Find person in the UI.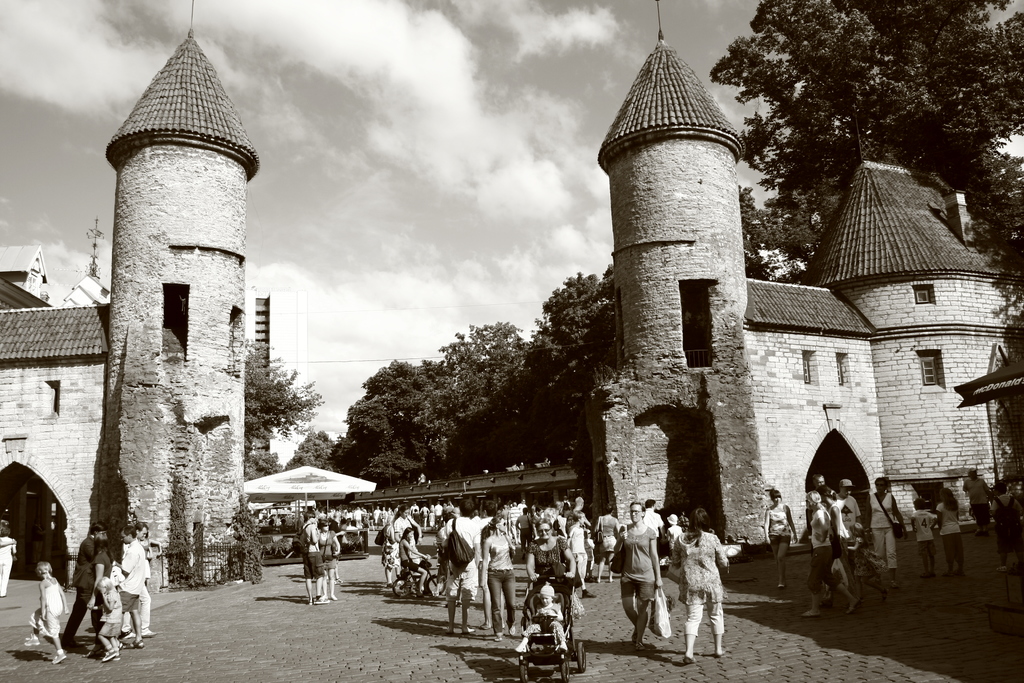
UI element at detection(45, 516, 113, 649).
